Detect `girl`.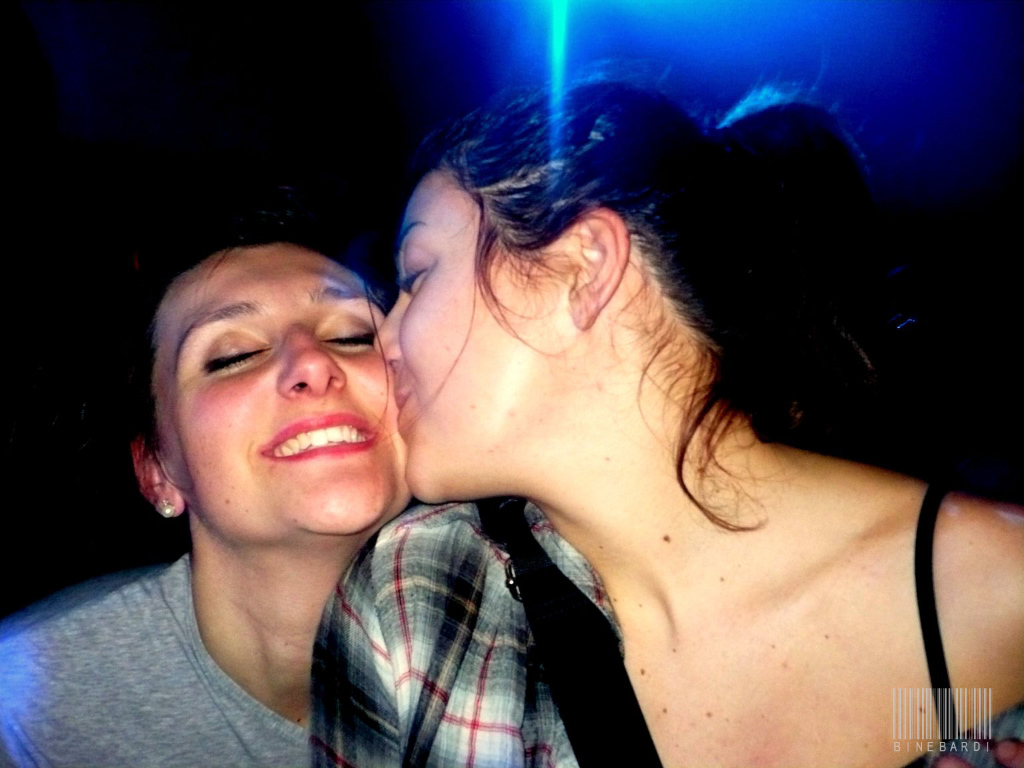
Detected at 0/209/401/767.
